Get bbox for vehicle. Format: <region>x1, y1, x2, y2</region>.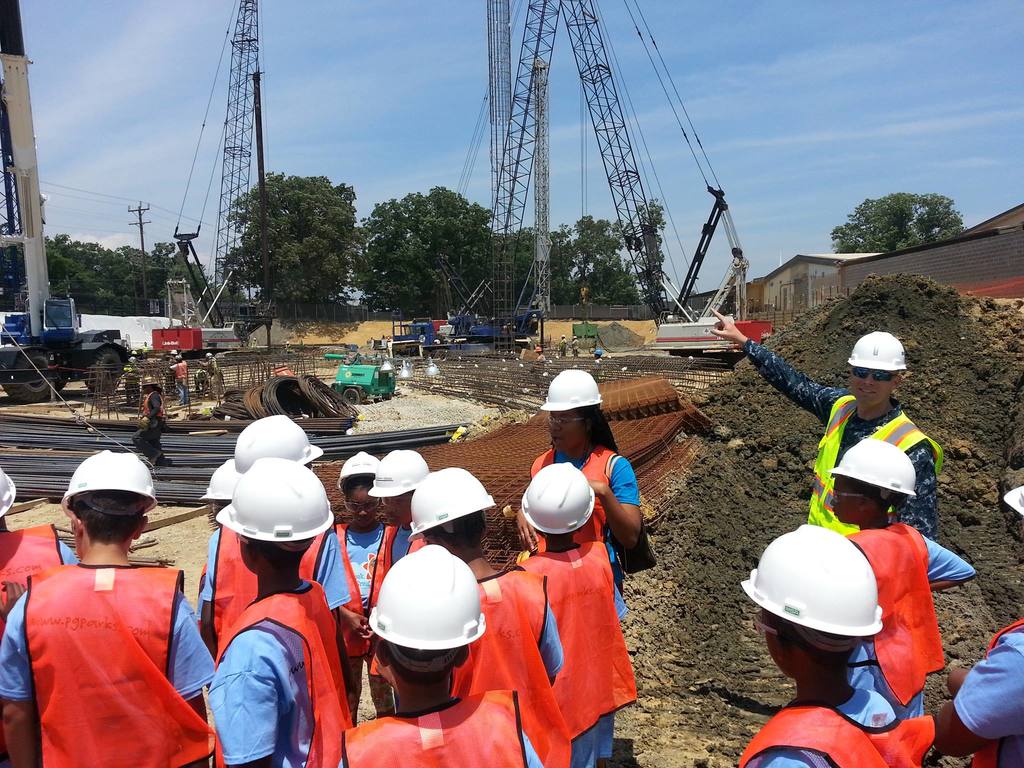
<region>641, 309, 772, 365</region>.
